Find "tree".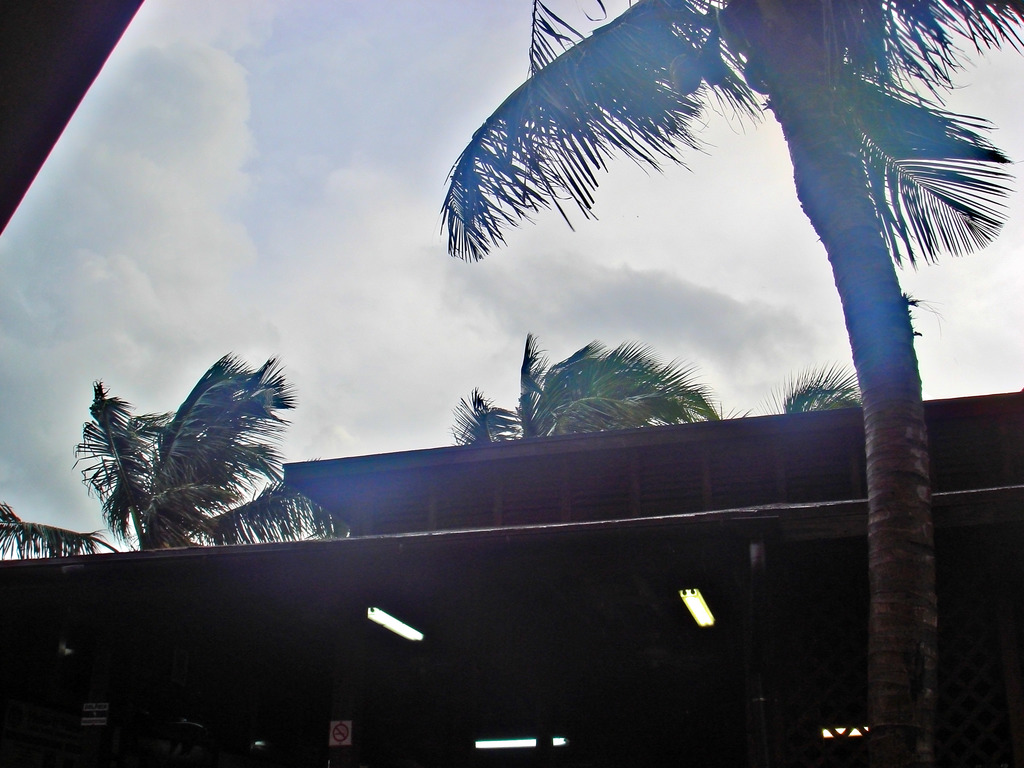
detection(453, 329, 726, 439).
